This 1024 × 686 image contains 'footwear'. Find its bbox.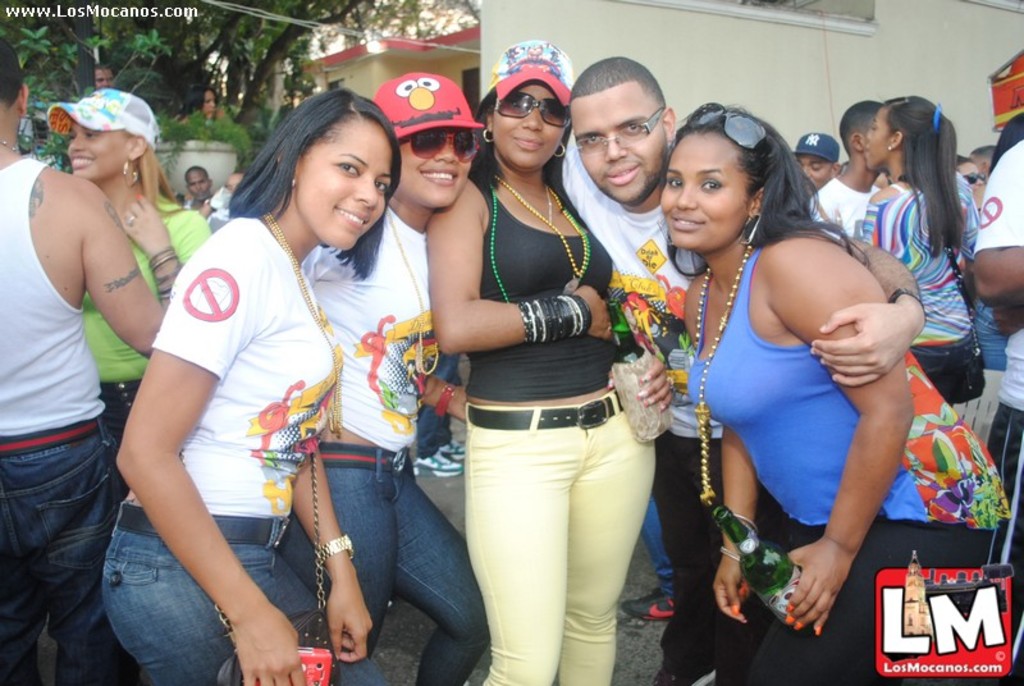
(left=621, top=590, right=680, bottom=617).
